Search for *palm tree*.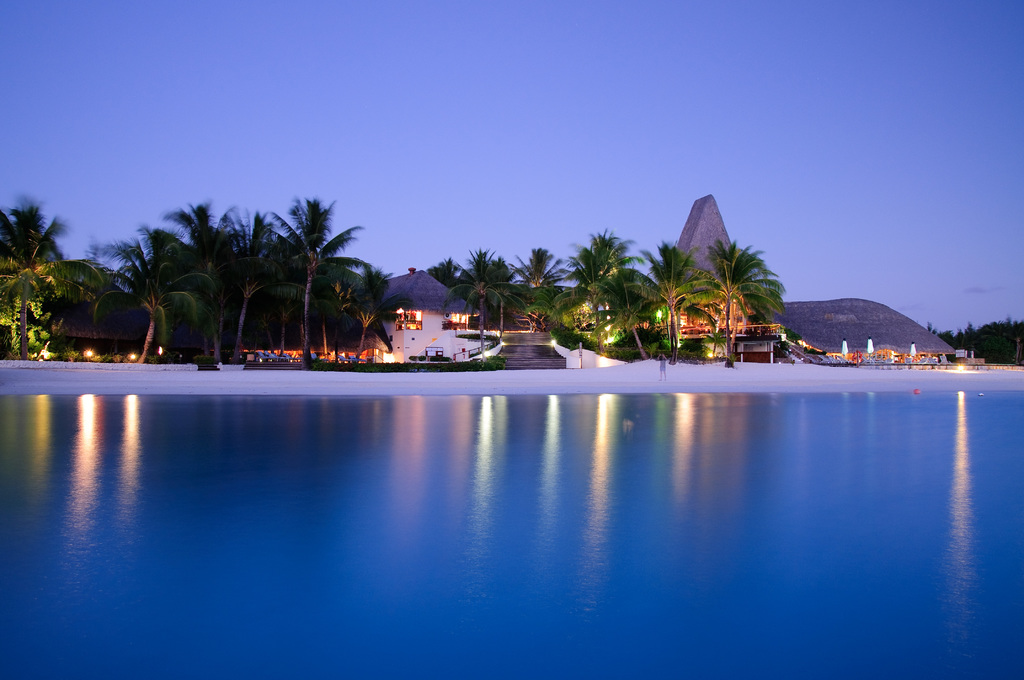
Found at x1=93, y1=225, x2=187, y2=365.
